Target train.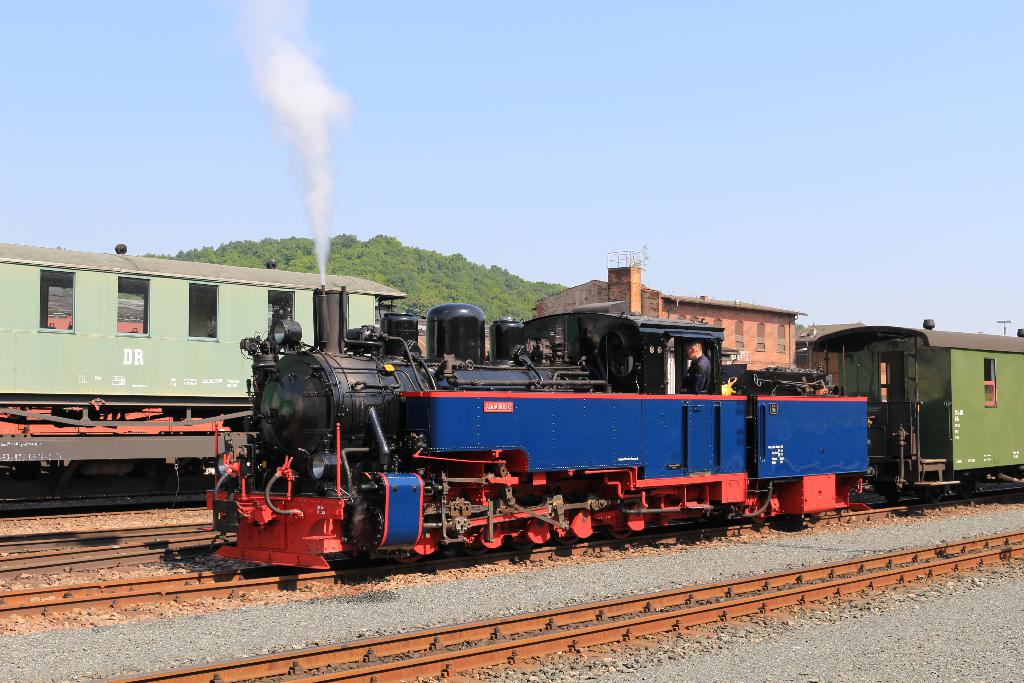
Target region: x1=0, y1=242, x2=403, y2=419.
